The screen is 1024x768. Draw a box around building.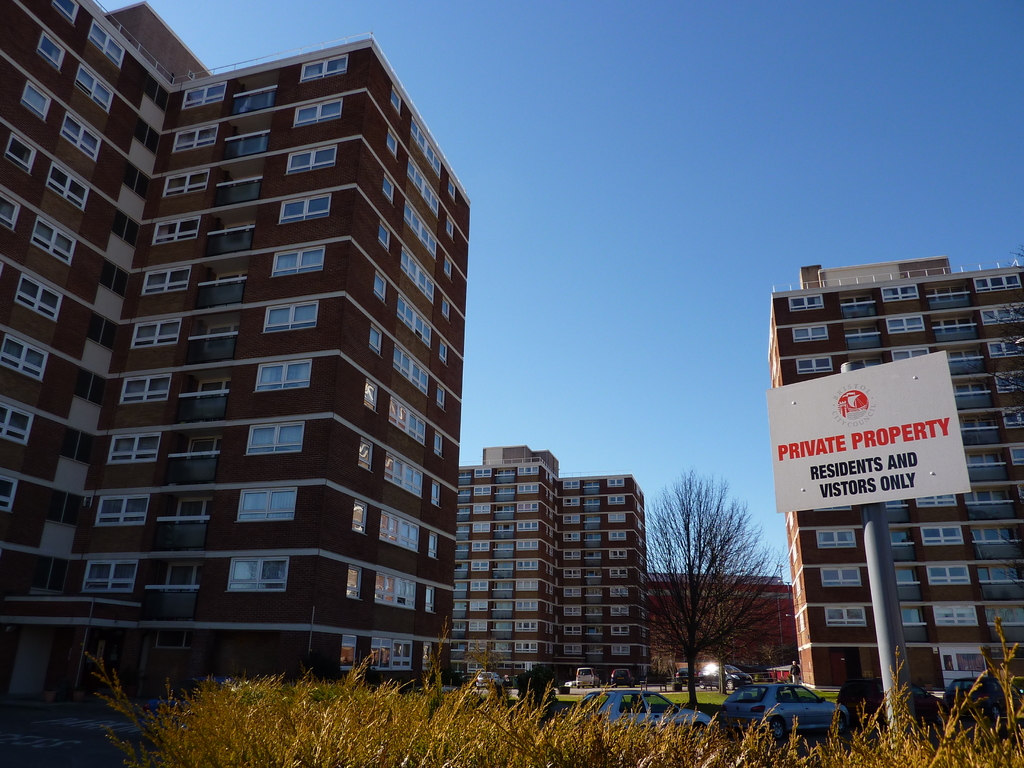
654 572 793 679.
